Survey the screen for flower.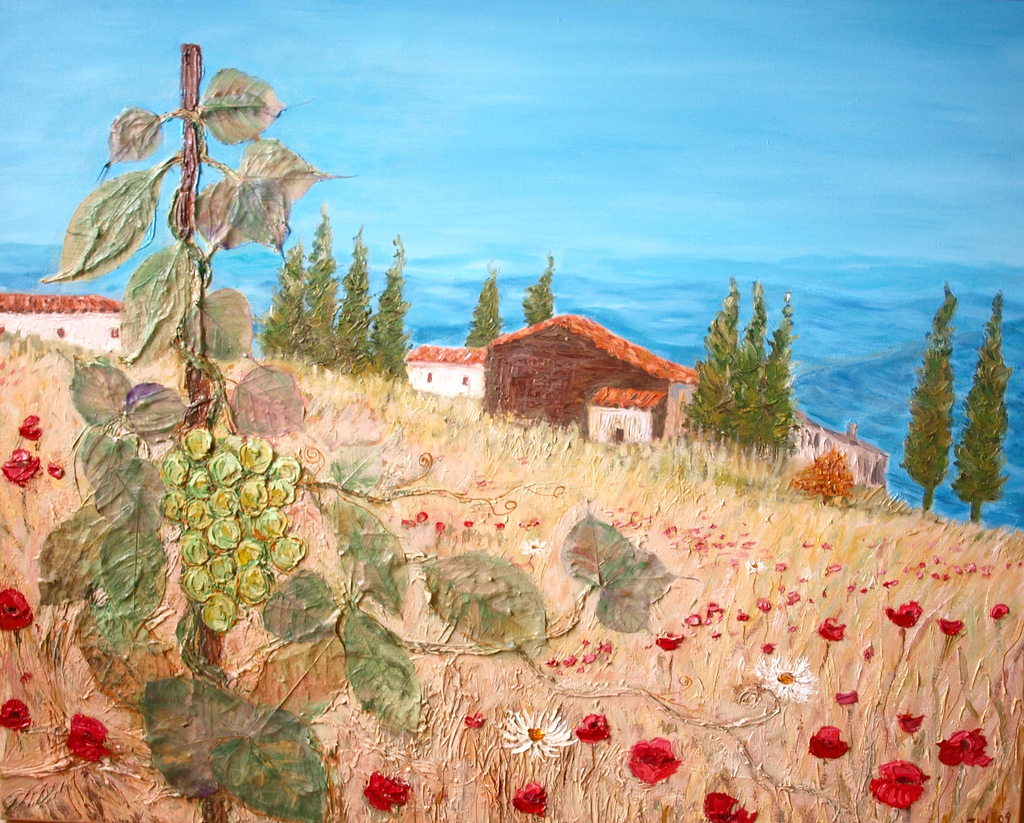
Survey found: <region>0, 449, 43, 489</region>.
